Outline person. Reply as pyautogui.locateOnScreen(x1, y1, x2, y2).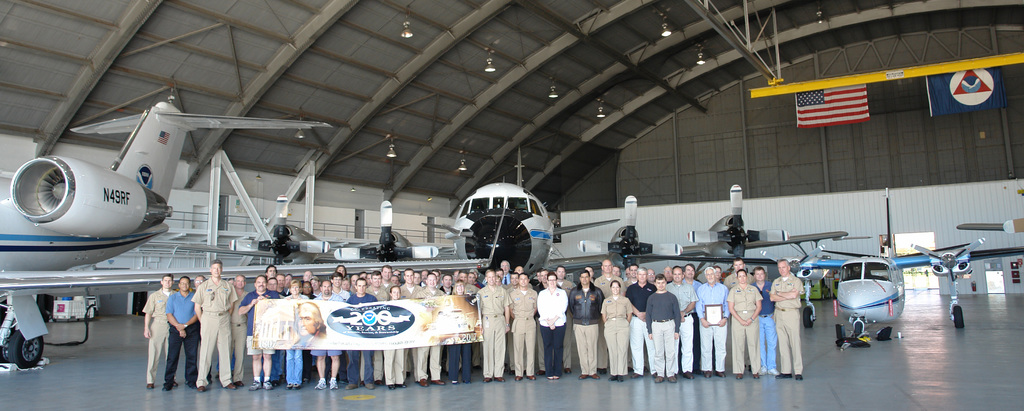
pyautogui.locateOnScreen(690, 258, 733, 378).
